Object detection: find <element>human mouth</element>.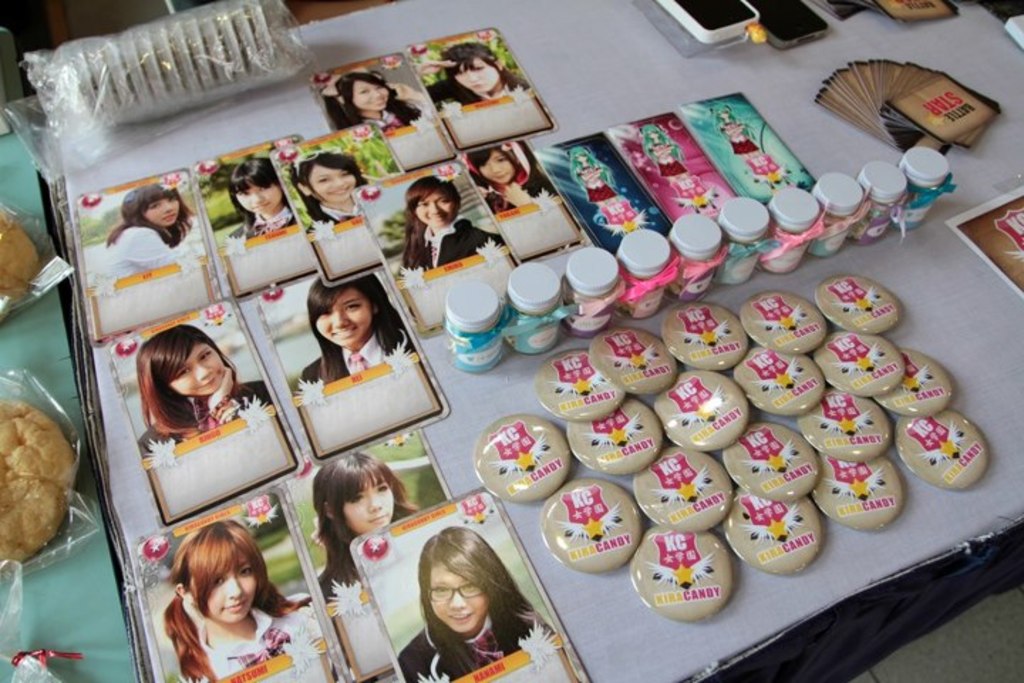
(x1=489, y1=171, x2=506, y2=178).
